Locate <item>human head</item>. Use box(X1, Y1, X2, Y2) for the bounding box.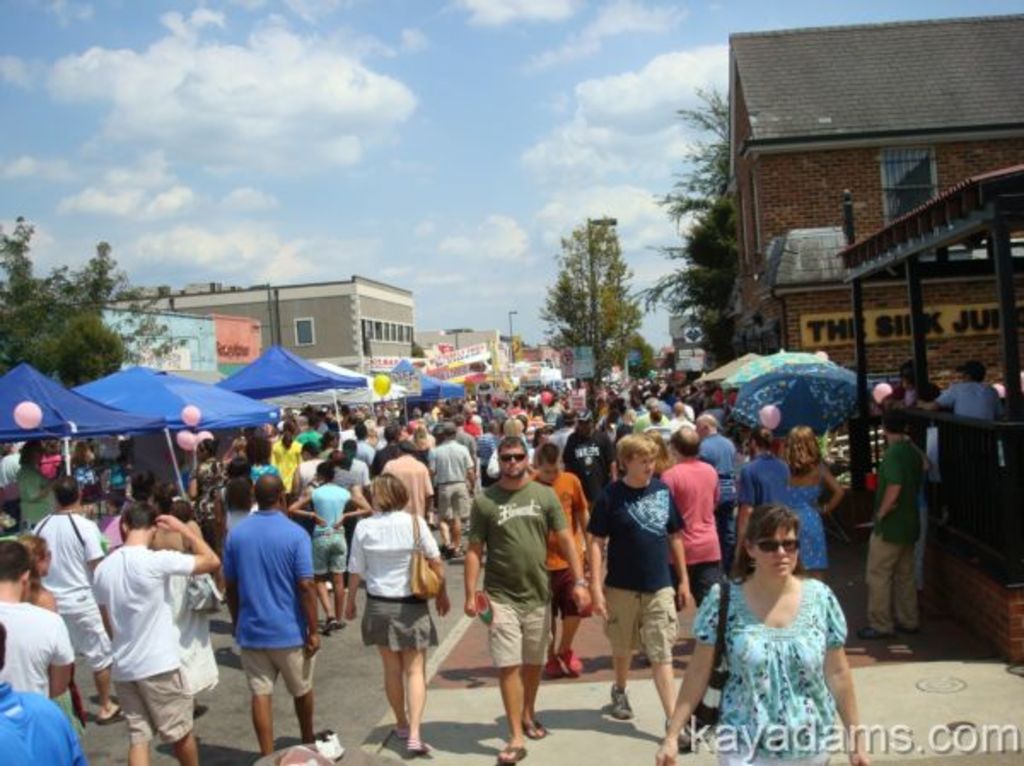
box(913, 380, 944, 403).
